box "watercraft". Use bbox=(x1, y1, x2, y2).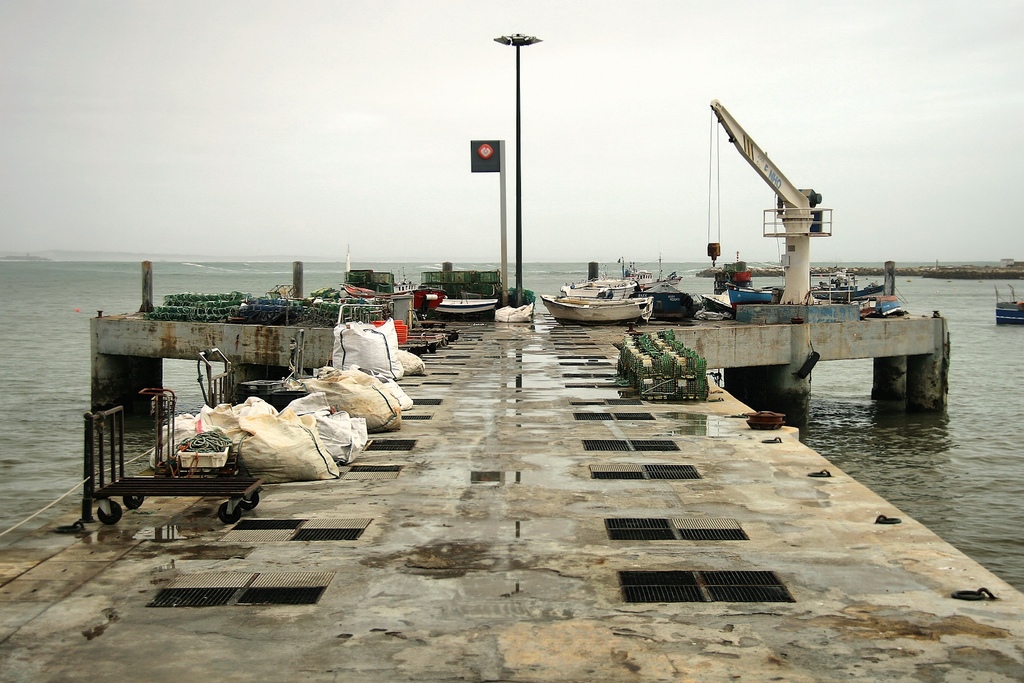
bbox=(545, 265, 669, 319).
